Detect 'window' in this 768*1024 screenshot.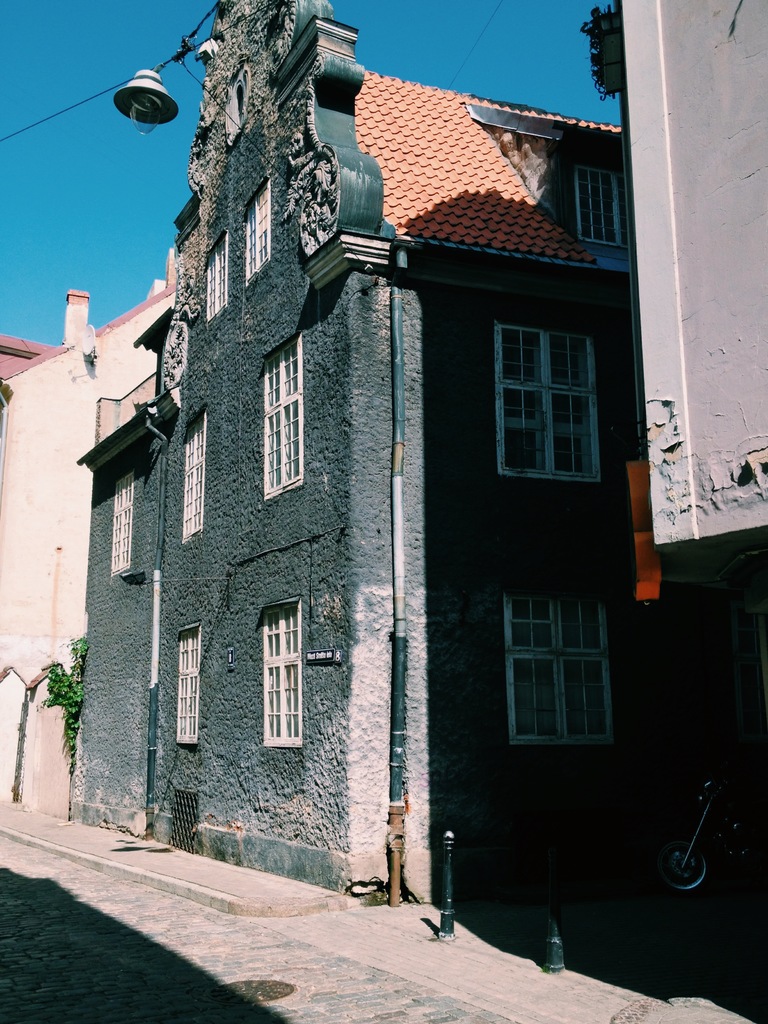
Detection: box=[481, 290, 612, 483].
